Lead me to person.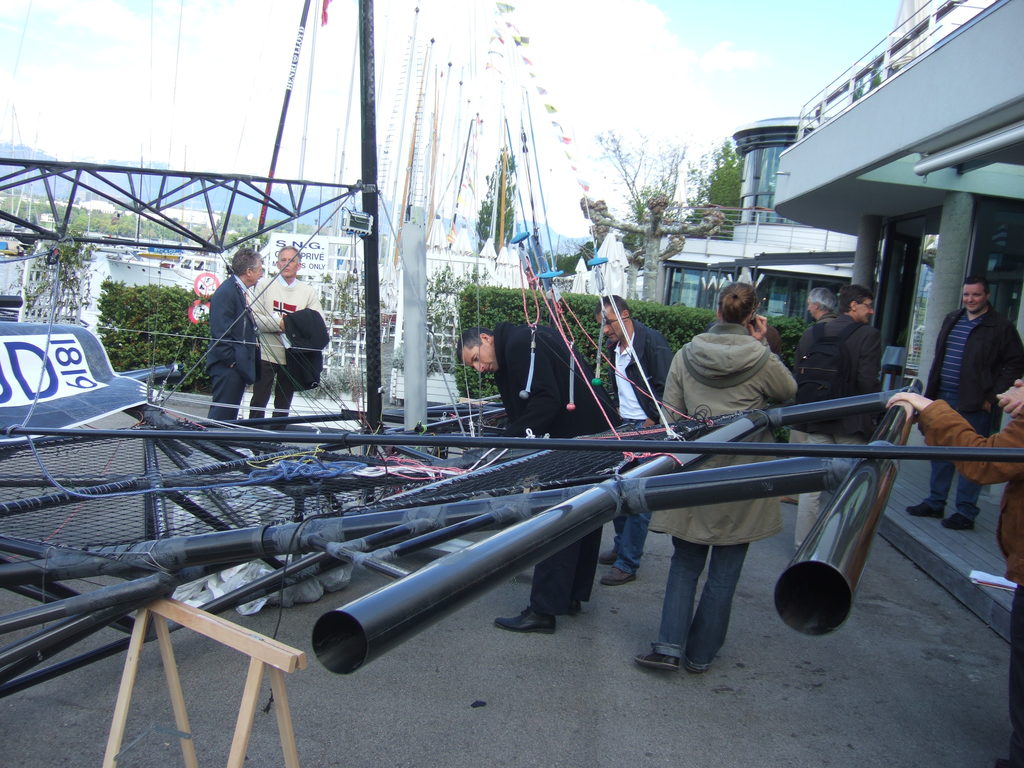
Lead to 801:278:886:519.
